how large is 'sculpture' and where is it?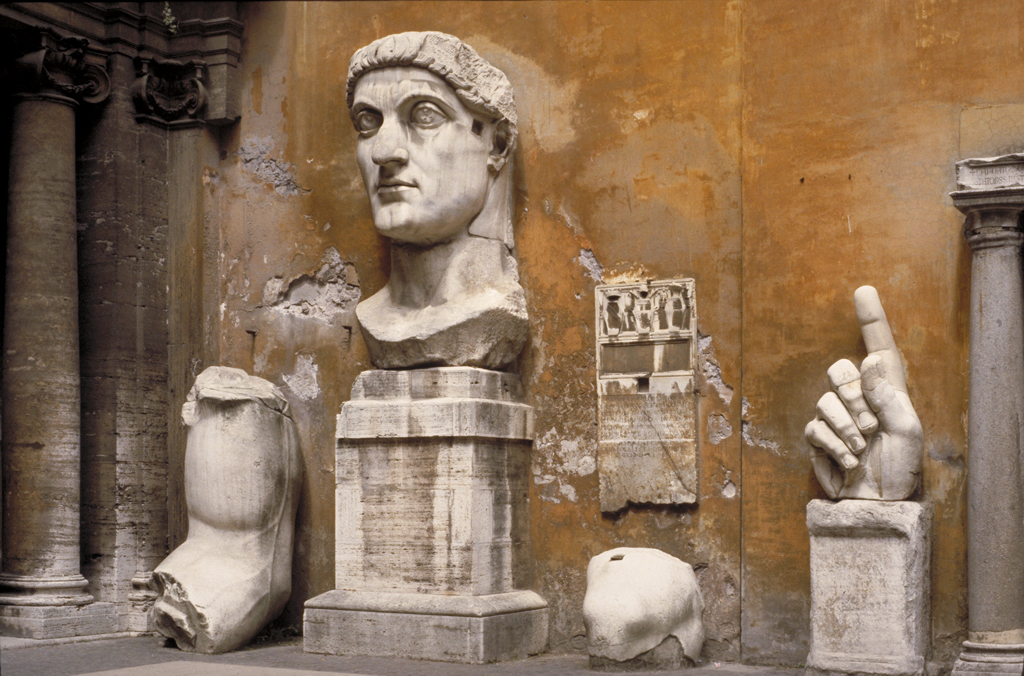
Bounding box: [138, 359, 319, 661].
